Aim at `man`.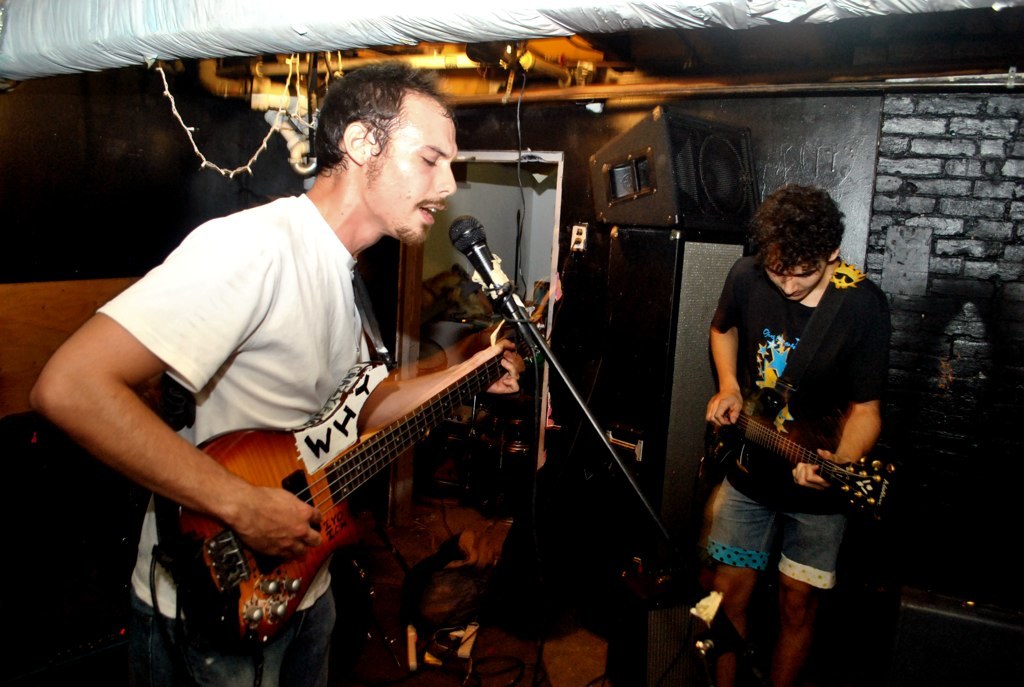
Aimed at pyautogui.locateOnScreen(710, 183, 889, 686).
